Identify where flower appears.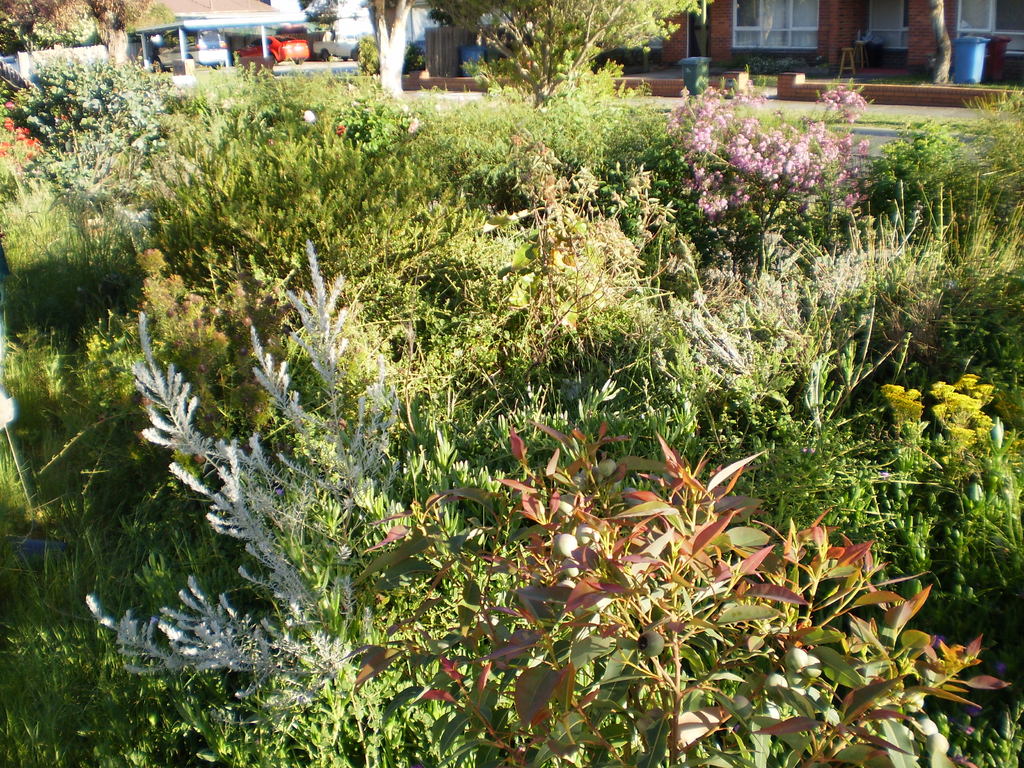
Appears at region(335, 124, 345, 136).
